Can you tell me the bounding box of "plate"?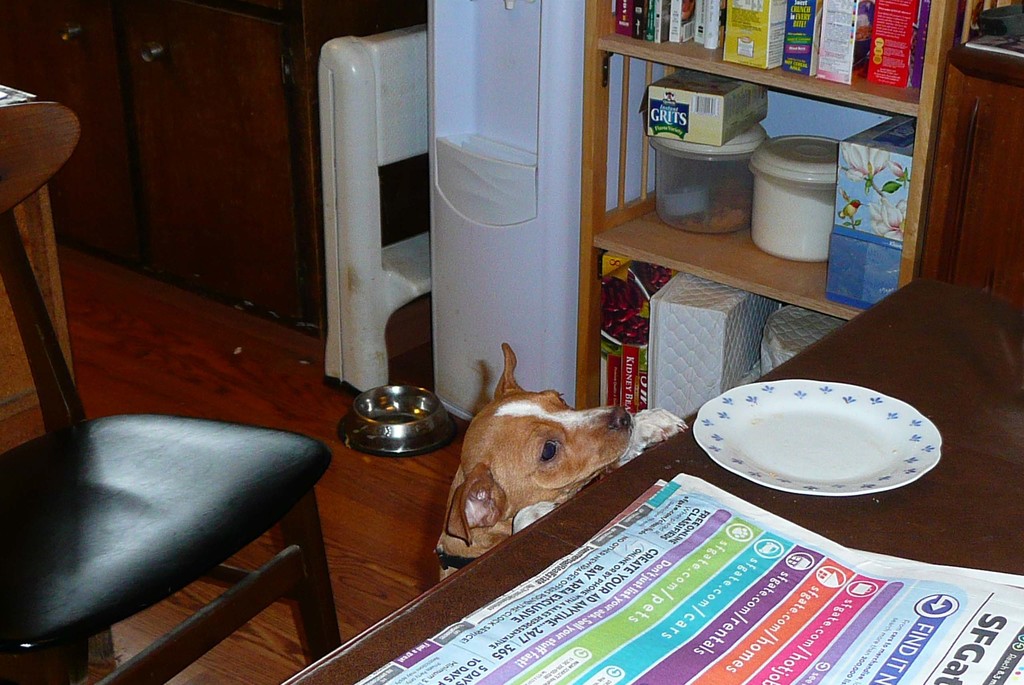
(left=685, top=374, right=940, bottom=501).
